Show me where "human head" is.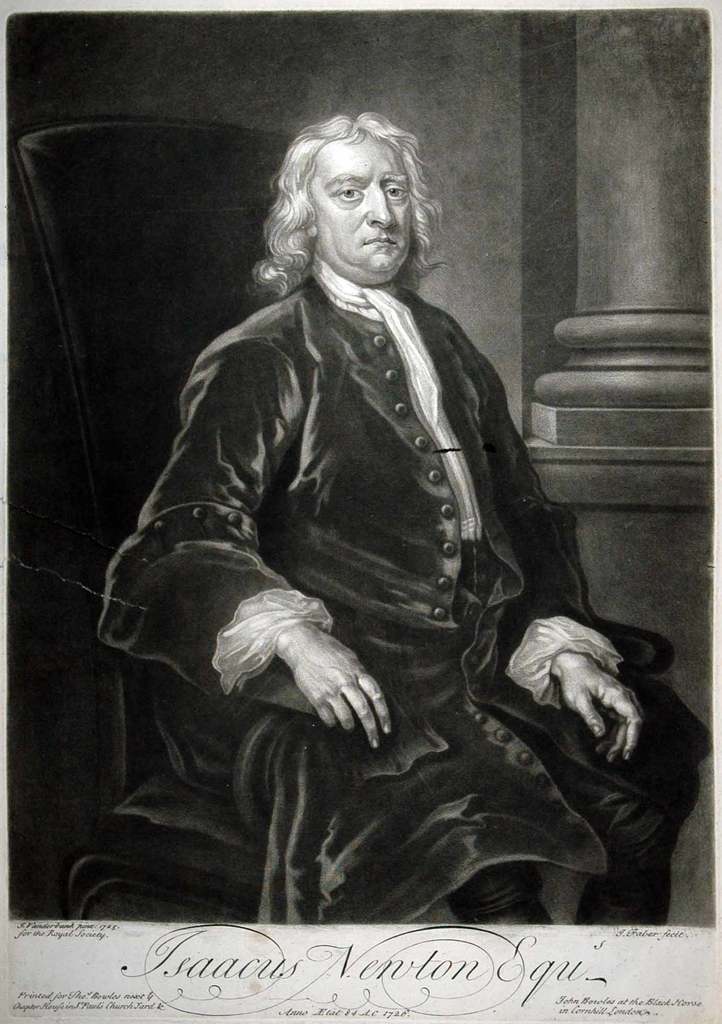
"human head" is at 267/108/437/280.
